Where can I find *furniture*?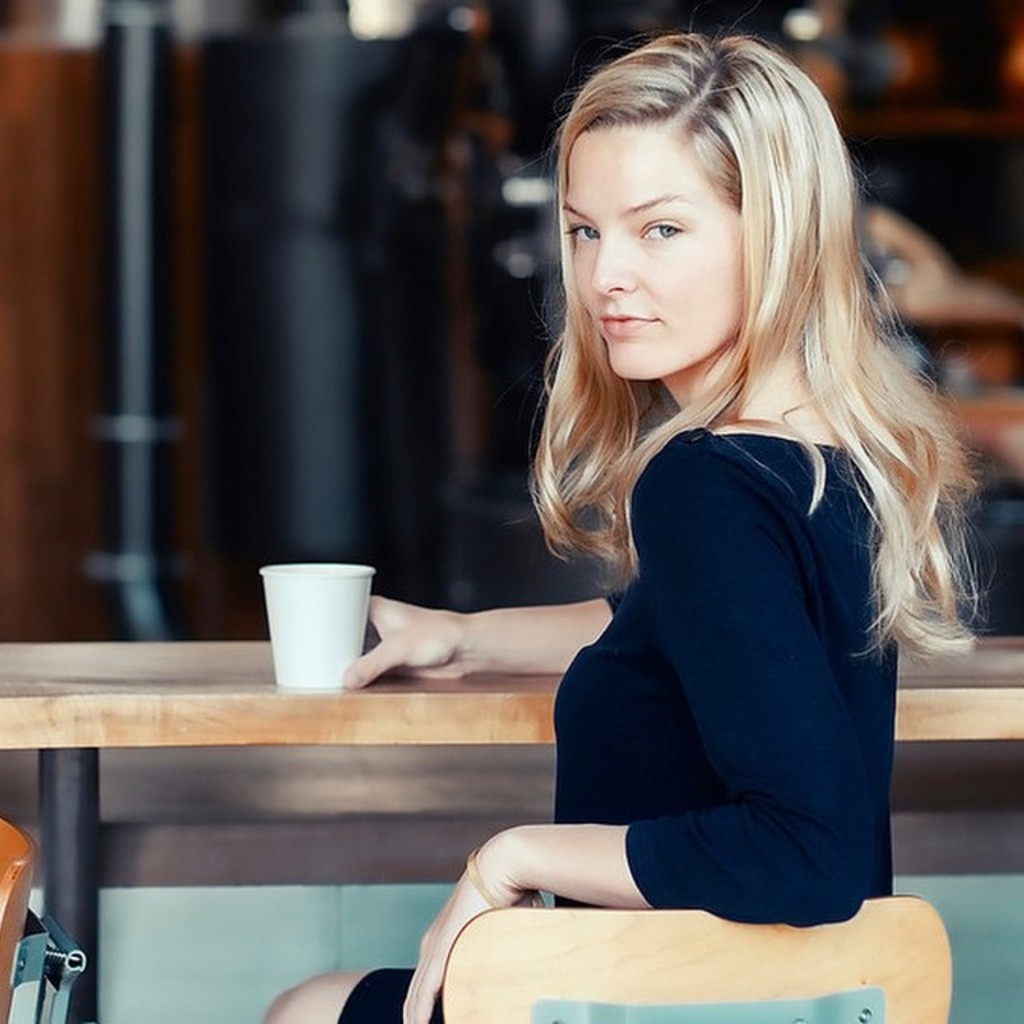
You can find it at region(435, 885, 949, 1022).
